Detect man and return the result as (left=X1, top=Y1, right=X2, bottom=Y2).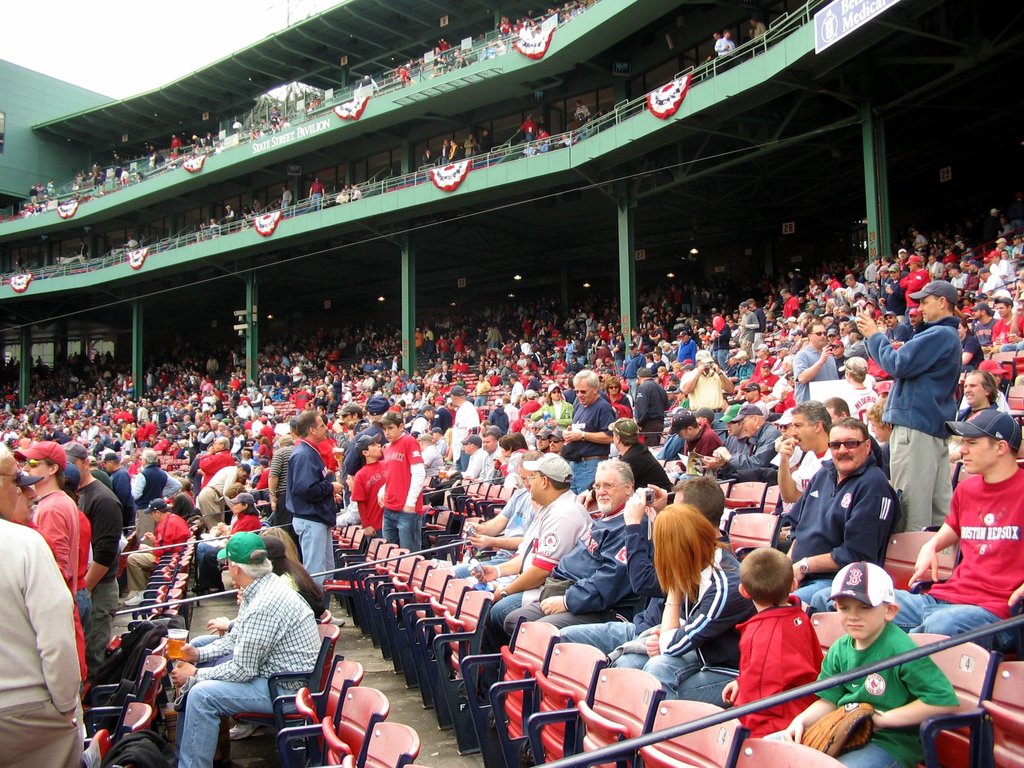
(left=447, top=138, right=463, bottom=167).
